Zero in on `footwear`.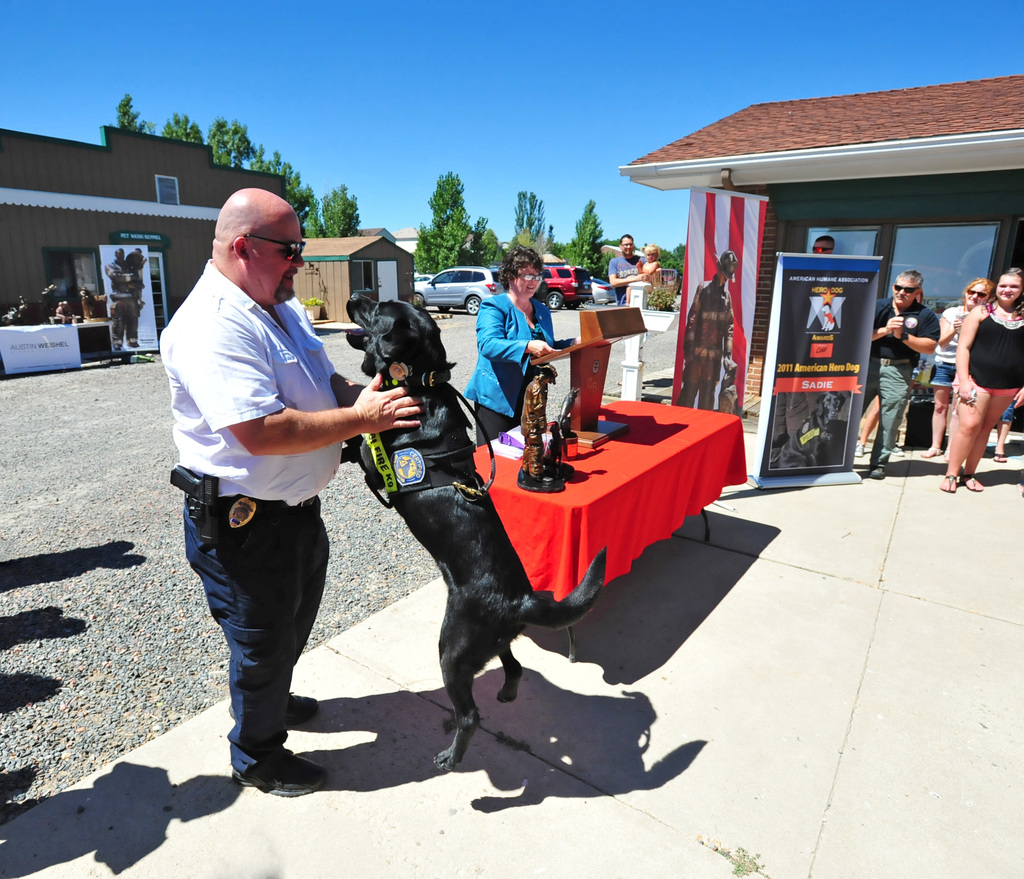
Zeroed in: locate(228, 689, 319, 727).
